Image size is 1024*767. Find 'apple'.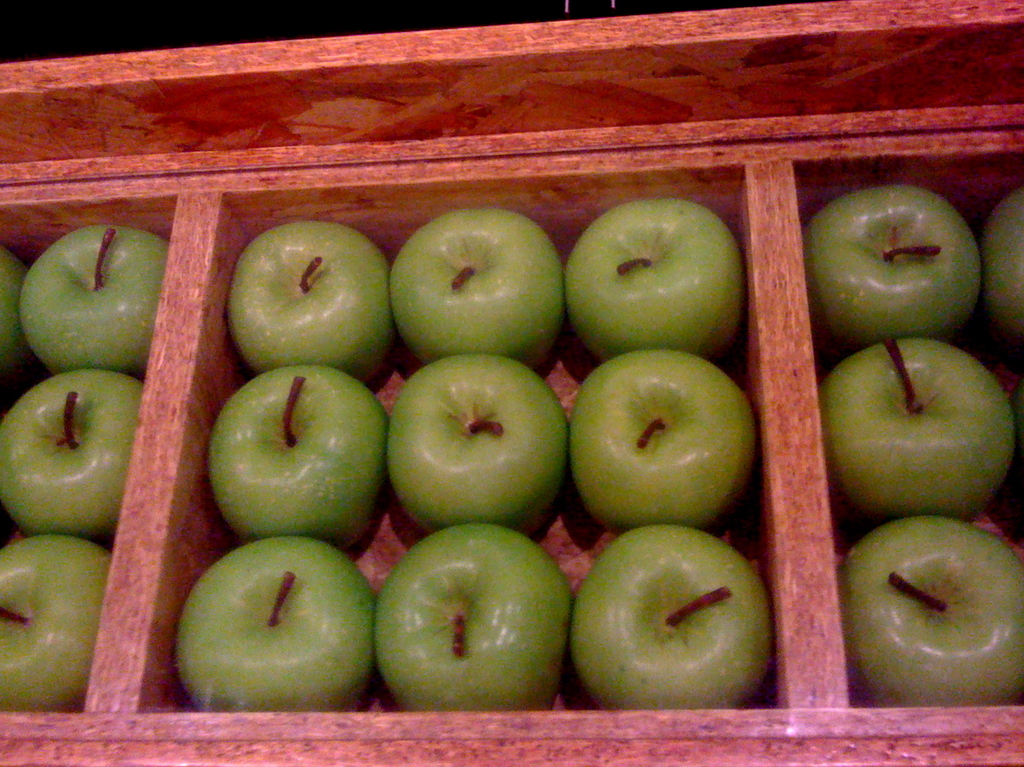
(x1=0, y1=524, x2=111, y2=711).
